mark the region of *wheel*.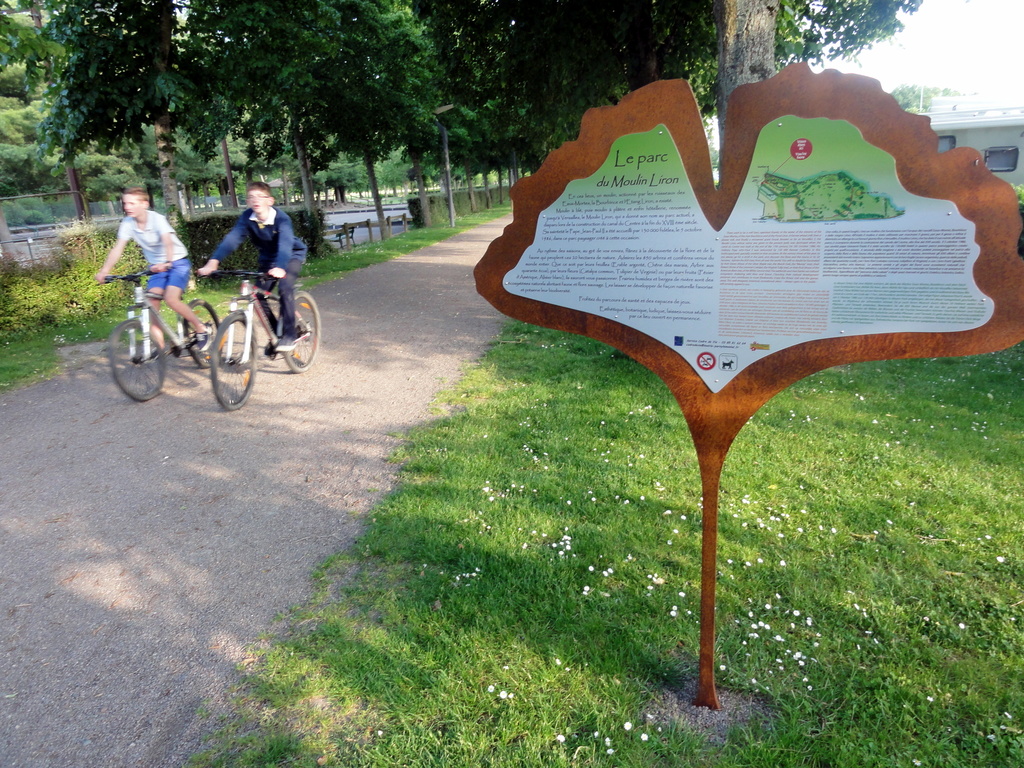
Region: 181, 296, 221, 369.
